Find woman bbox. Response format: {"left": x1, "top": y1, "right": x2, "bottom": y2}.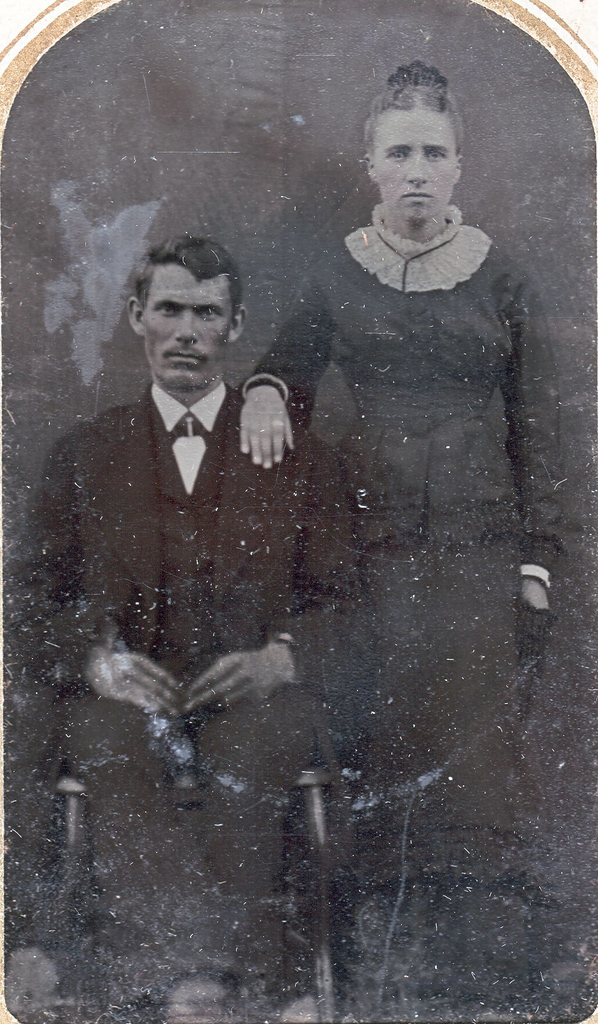
{"left": 238, "top": 56, "right": 551, "bottom": 885}.
